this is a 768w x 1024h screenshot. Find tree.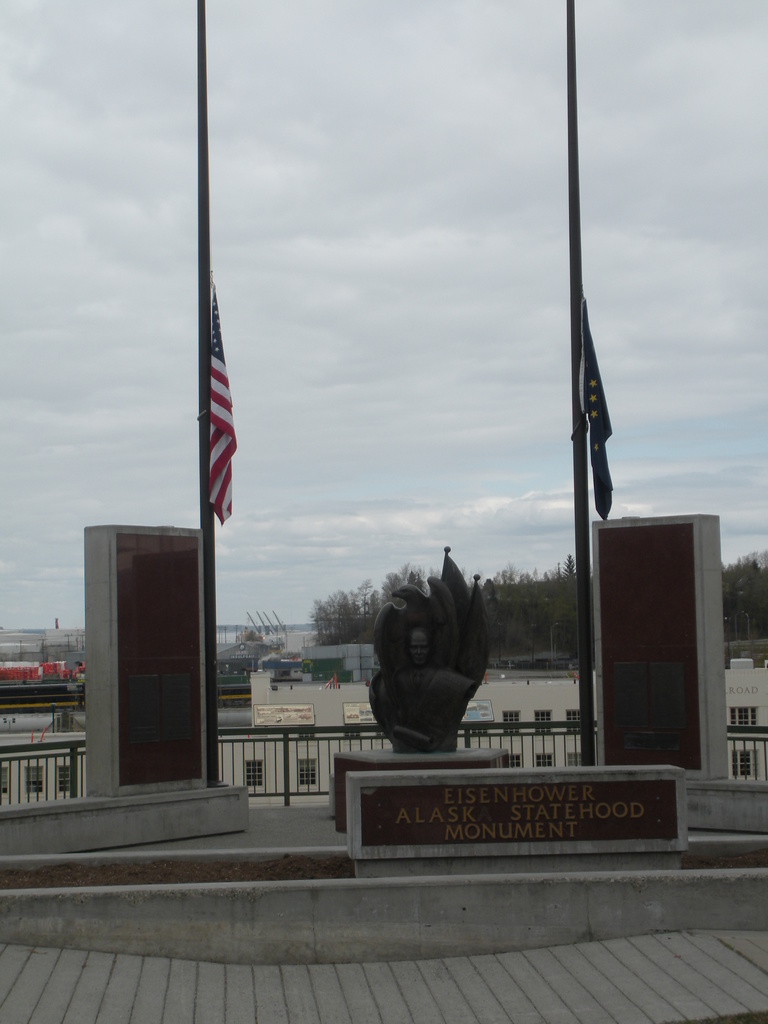
Bounding box: x1=483, y1=568, x2=534, y2=657.
